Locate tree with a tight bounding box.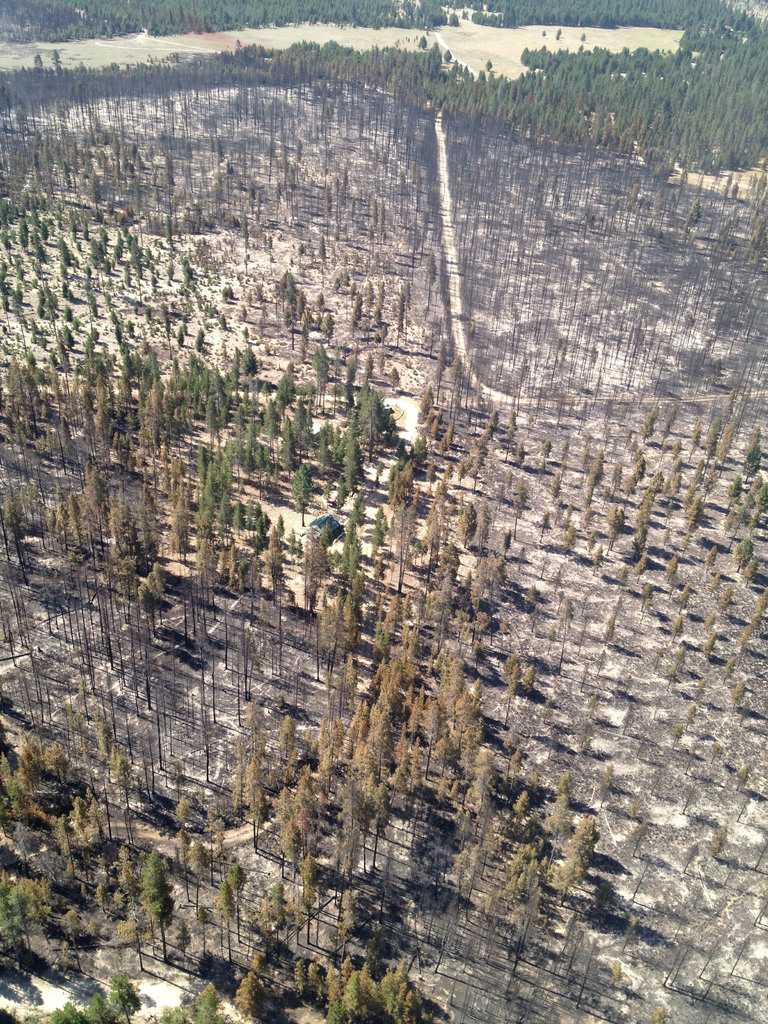
Rect(362, 386, 387, 442).
